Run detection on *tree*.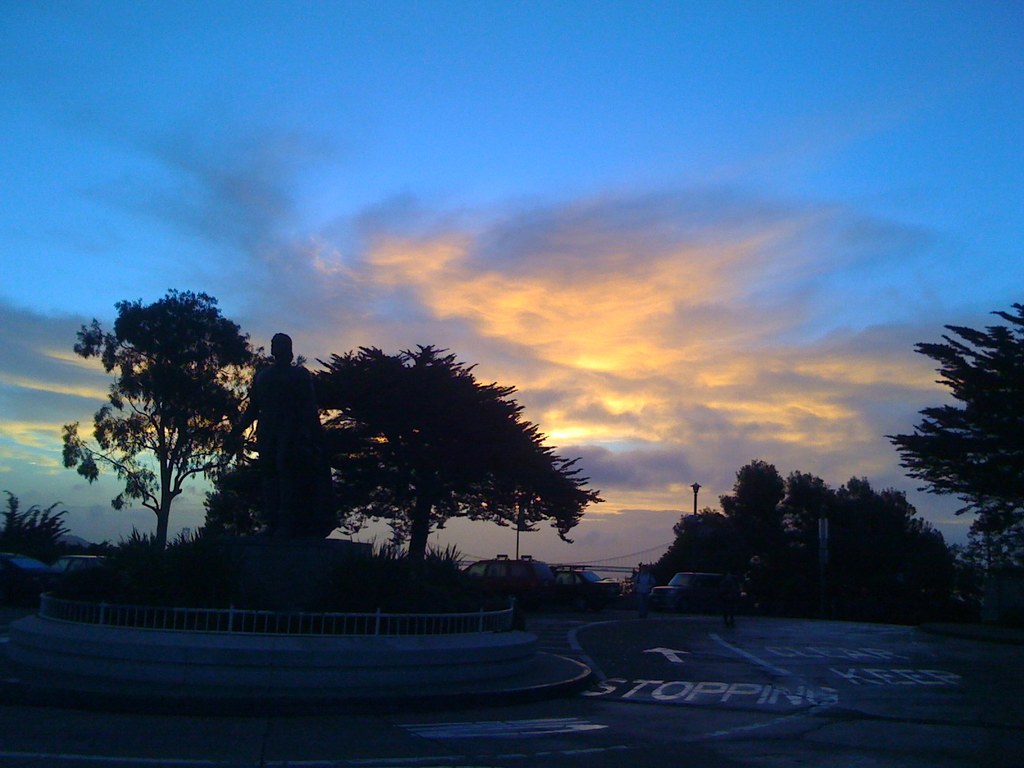
Result: bbox=(885, 300, 1023, 552).
